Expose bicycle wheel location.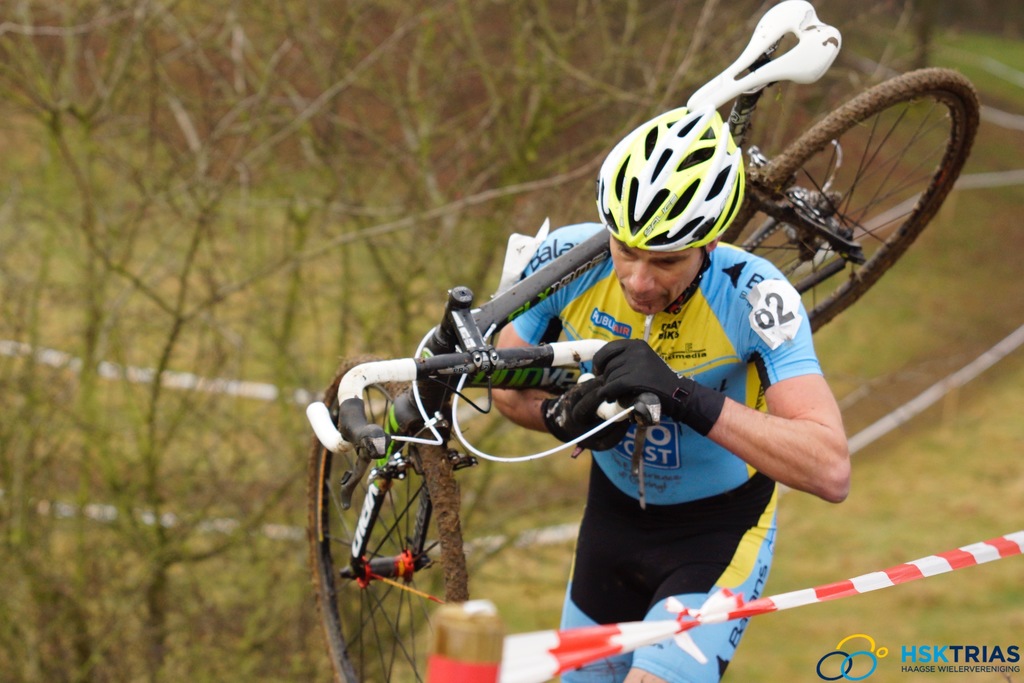
Exposed at left=306, top=353, right=473, bottom=682.
